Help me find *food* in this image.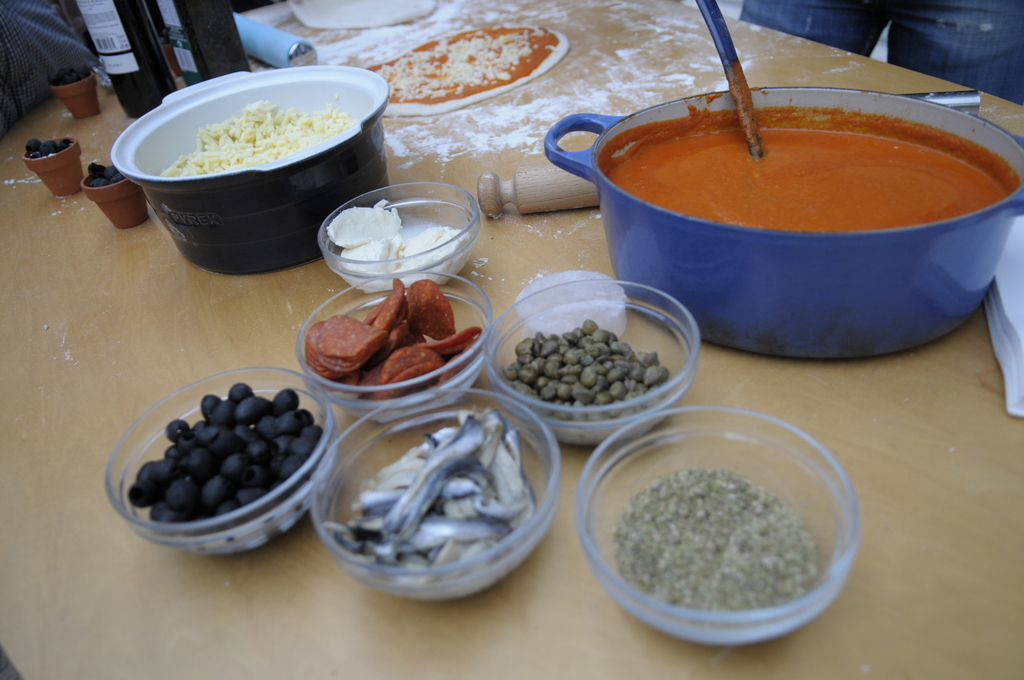
Found it: bbox(502, 320, 668, 407).
